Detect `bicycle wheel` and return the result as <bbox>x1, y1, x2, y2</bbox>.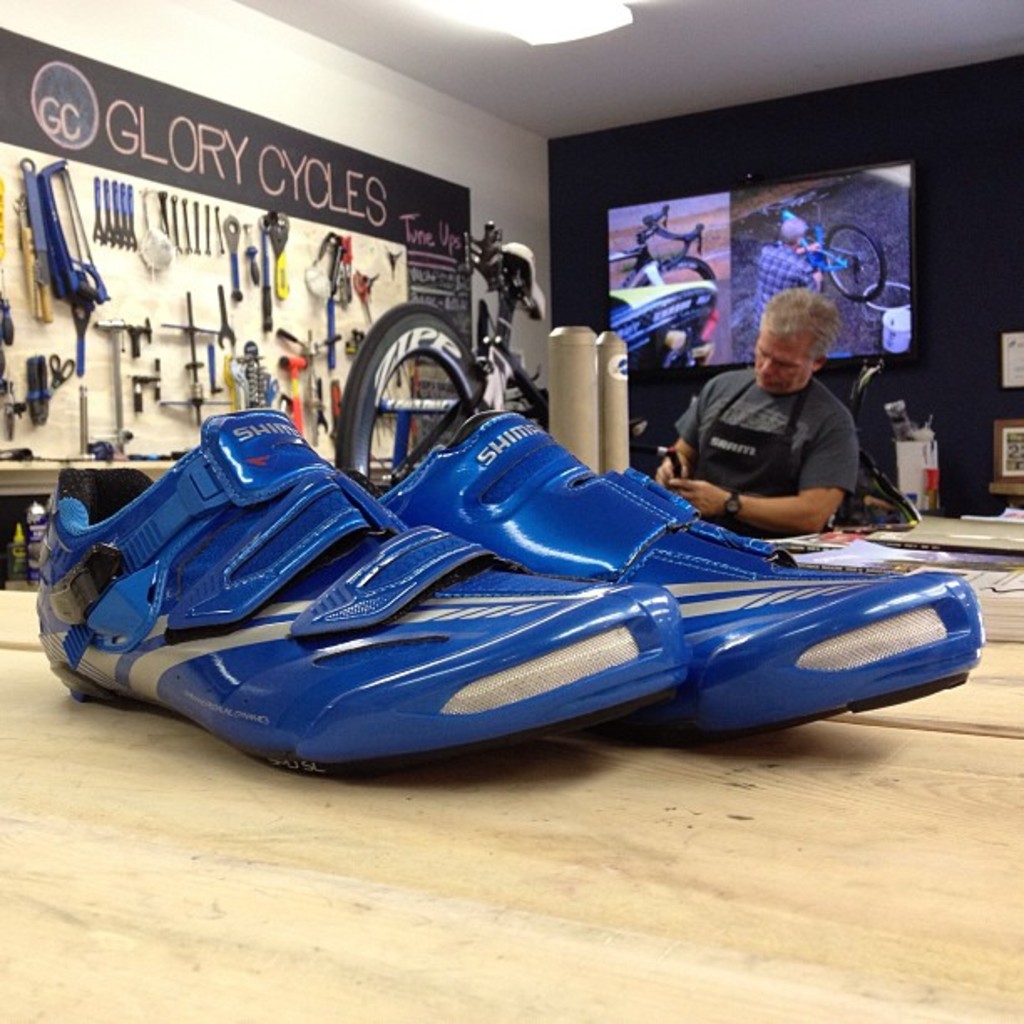
<bbox>820, 221, 900, 301</bbox>.
